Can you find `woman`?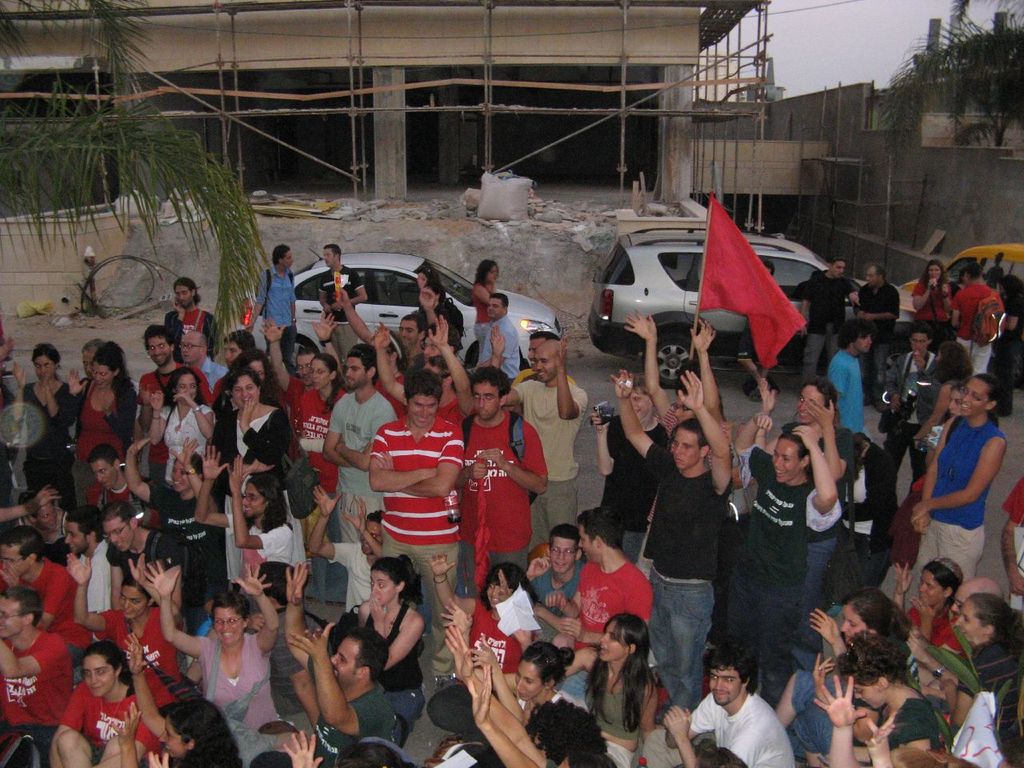
Yes, bounding box: x1=45 y1=634 x2=158 y2=767.
